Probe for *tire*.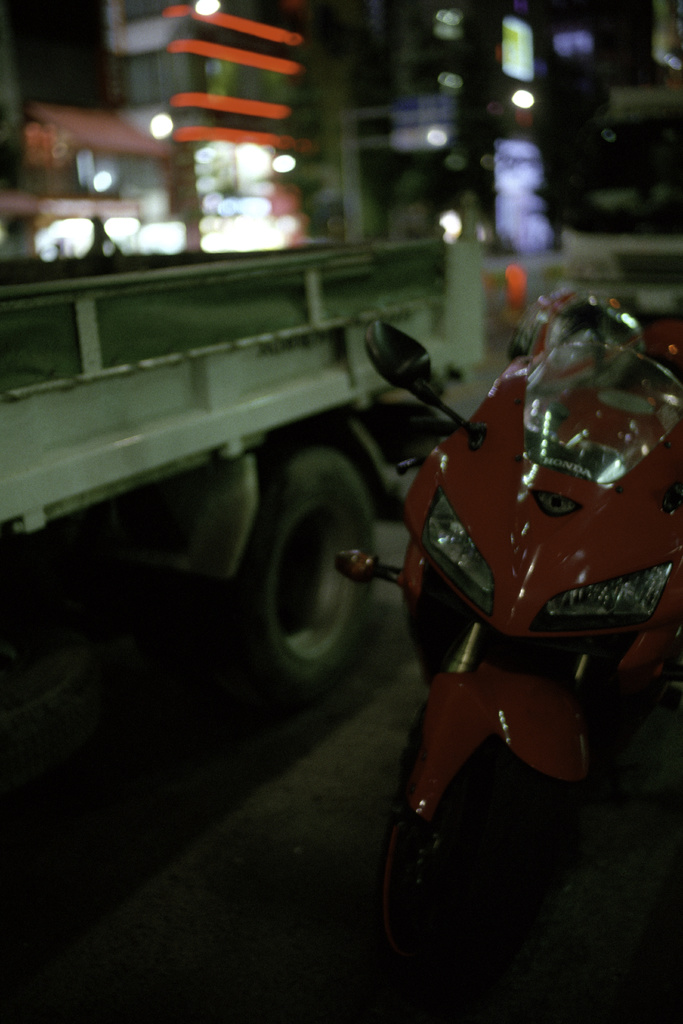
Probe result: <bbox>0, 620, 111, 795</bbox>.
